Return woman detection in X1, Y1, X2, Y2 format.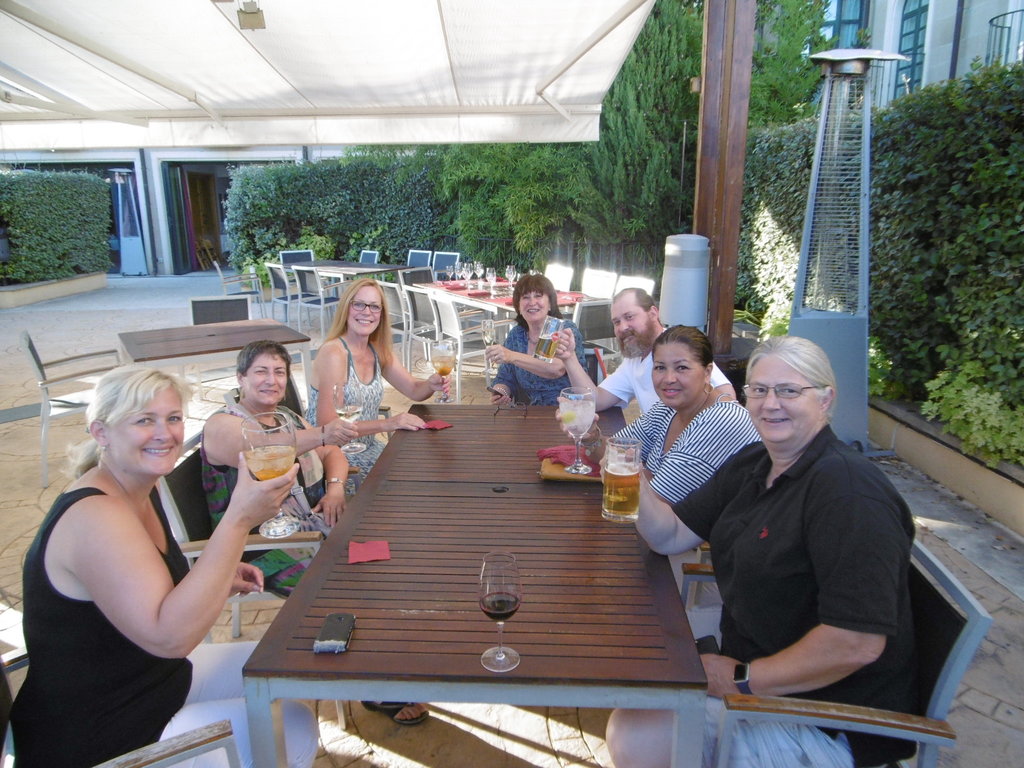
600, 325, 927, 767.
